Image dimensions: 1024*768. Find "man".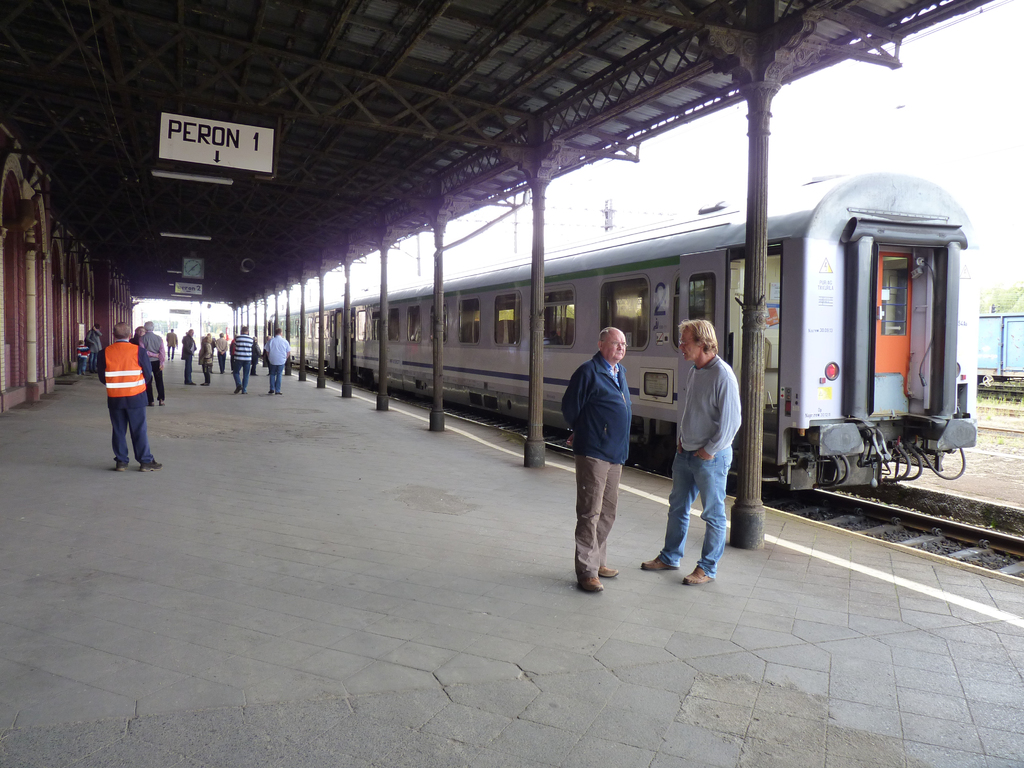
144, 321, 166, 398.
